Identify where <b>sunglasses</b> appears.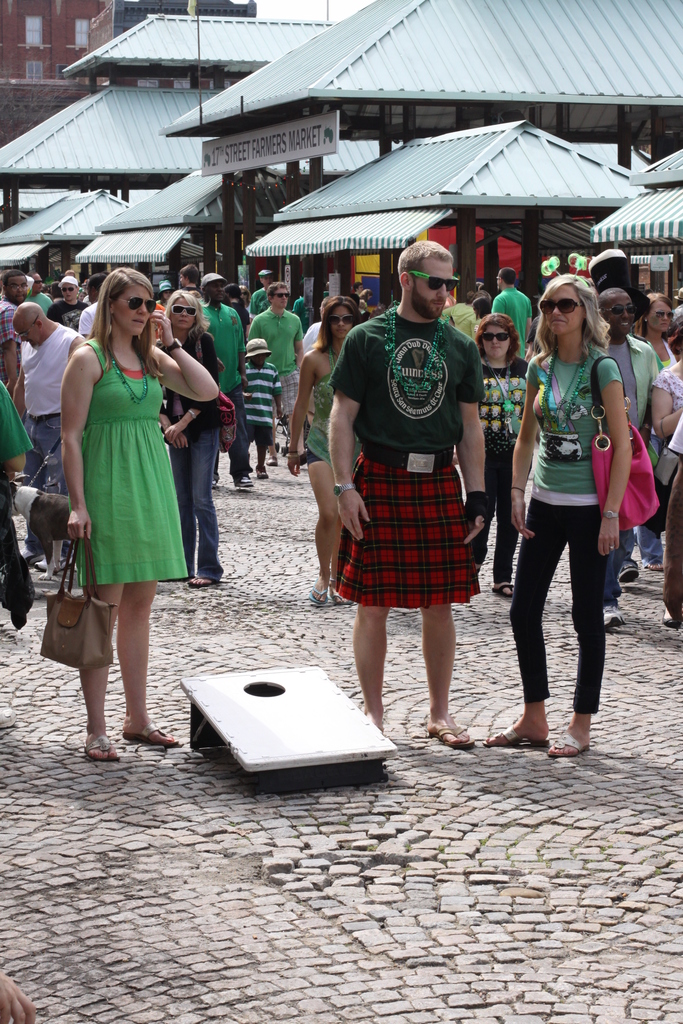
Appears at left=402, top=269, right=466, bottom=298.
